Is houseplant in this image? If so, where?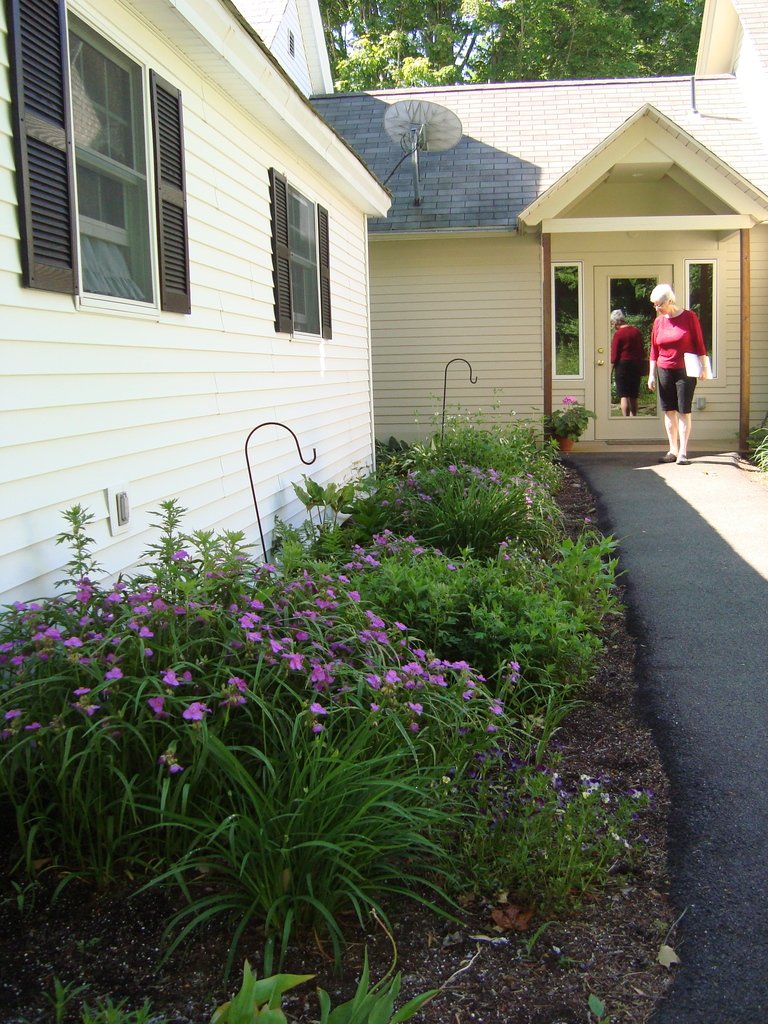
Yes, at <bbox>0, 413, 629, 1023</bbox>.
